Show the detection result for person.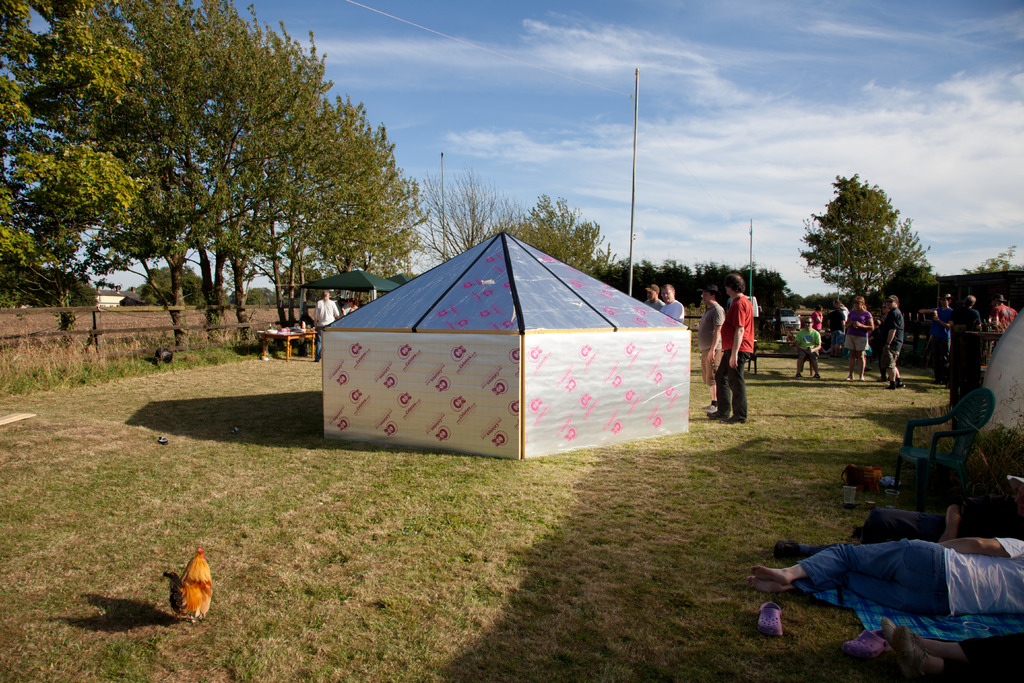
x1=746 y1=536 x2=1023 y2=627.
